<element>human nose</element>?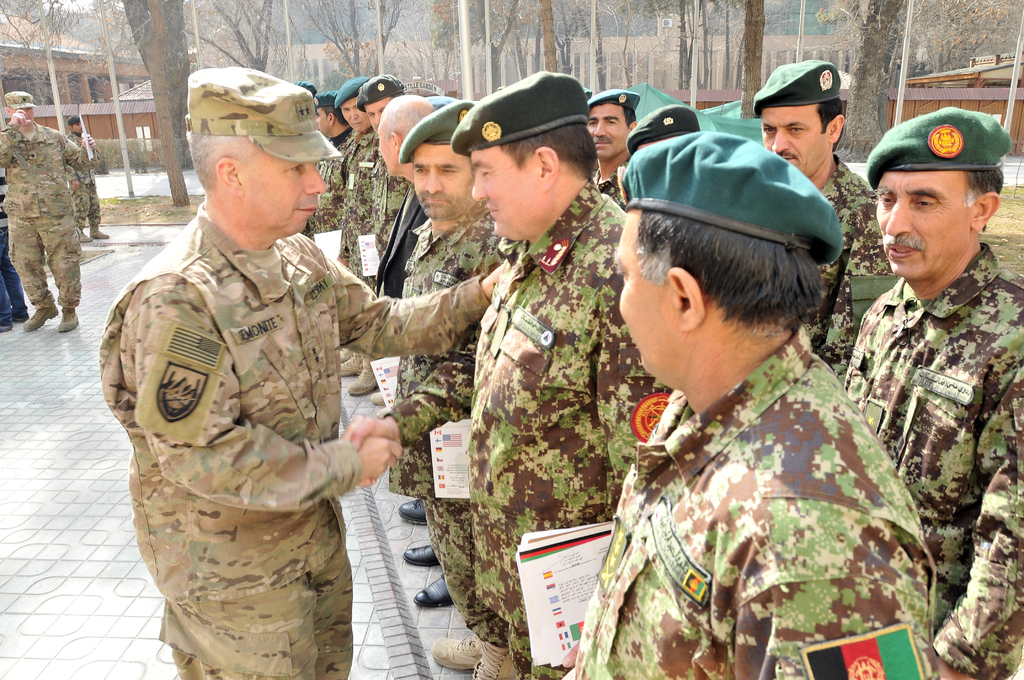
[316, 116, 319, 121]
